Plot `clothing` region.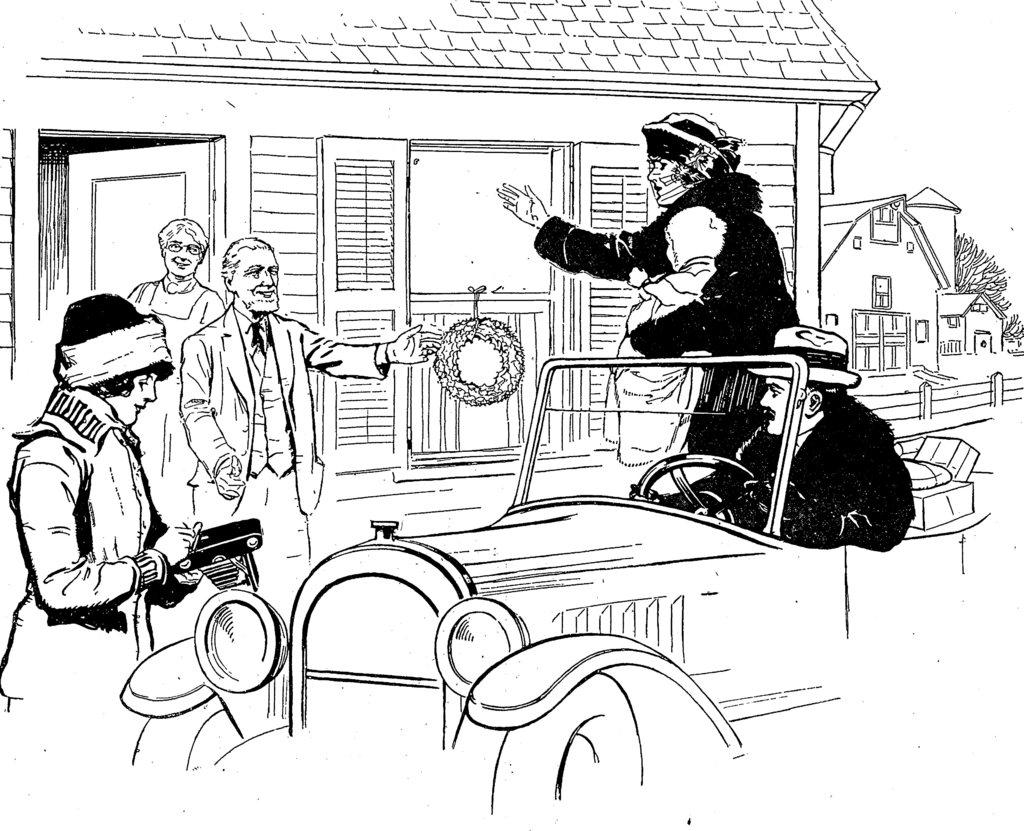
Plotted at [x1=122, y1=255, x2=221, y2=396].
